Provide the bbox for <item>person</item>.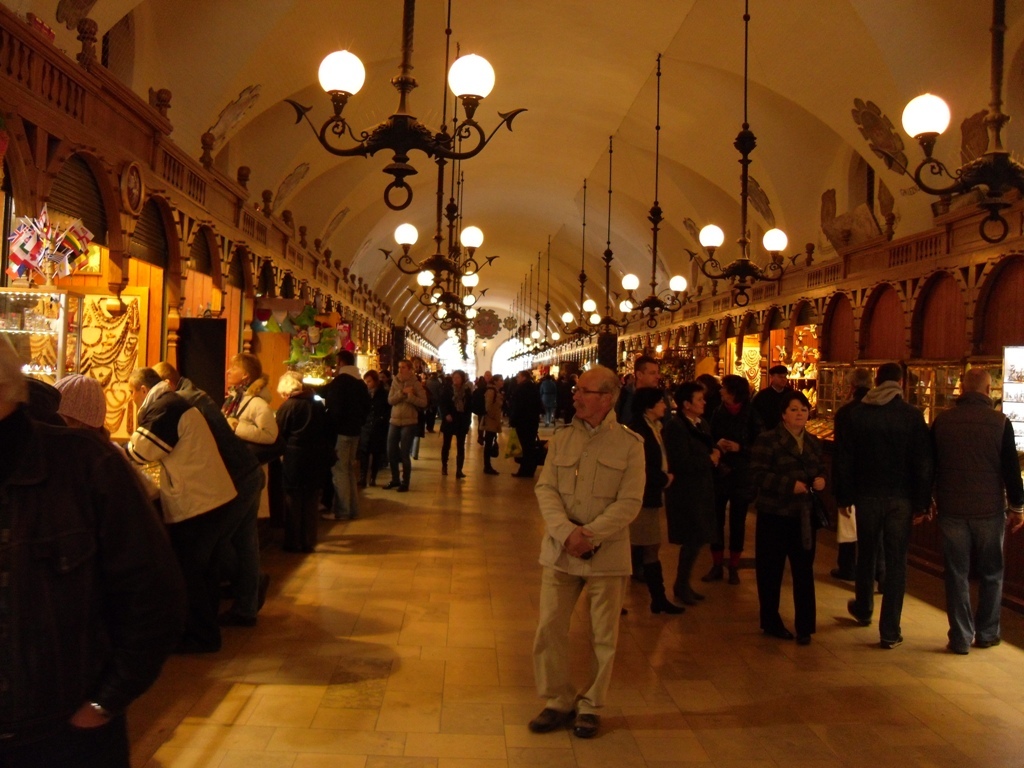
[x1=920, y1=371, x2=1023, y2=652].
